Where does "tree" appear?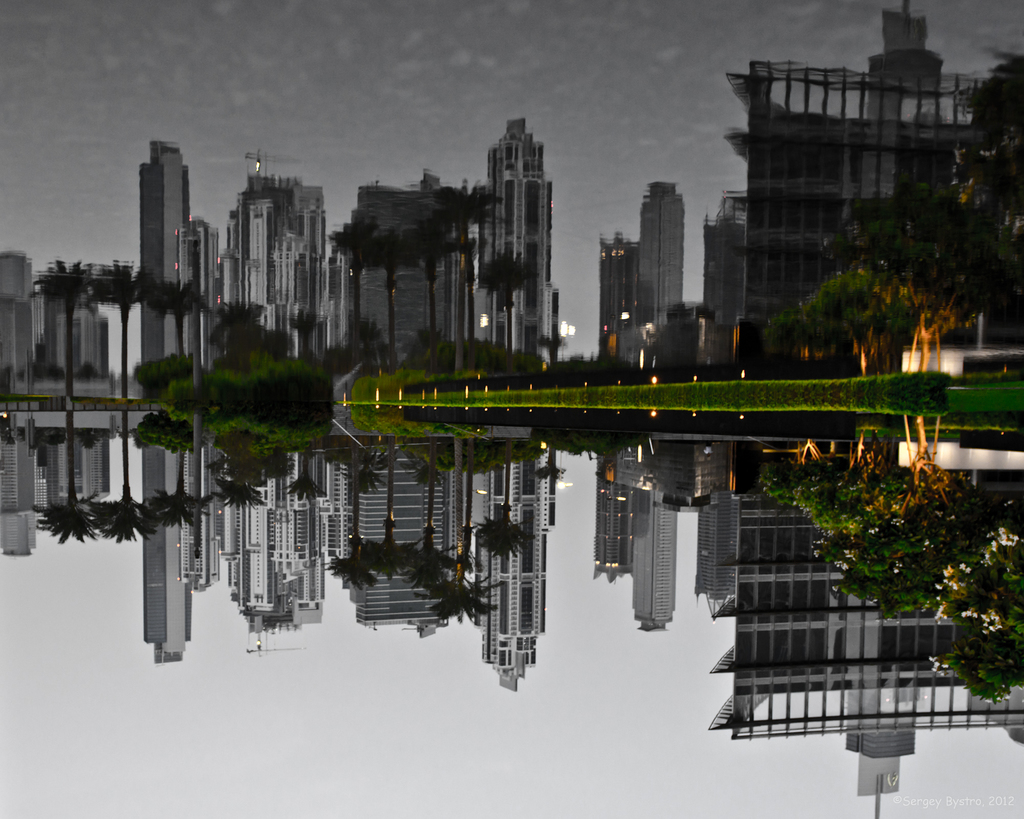
Appears at [30,252,89,407].
